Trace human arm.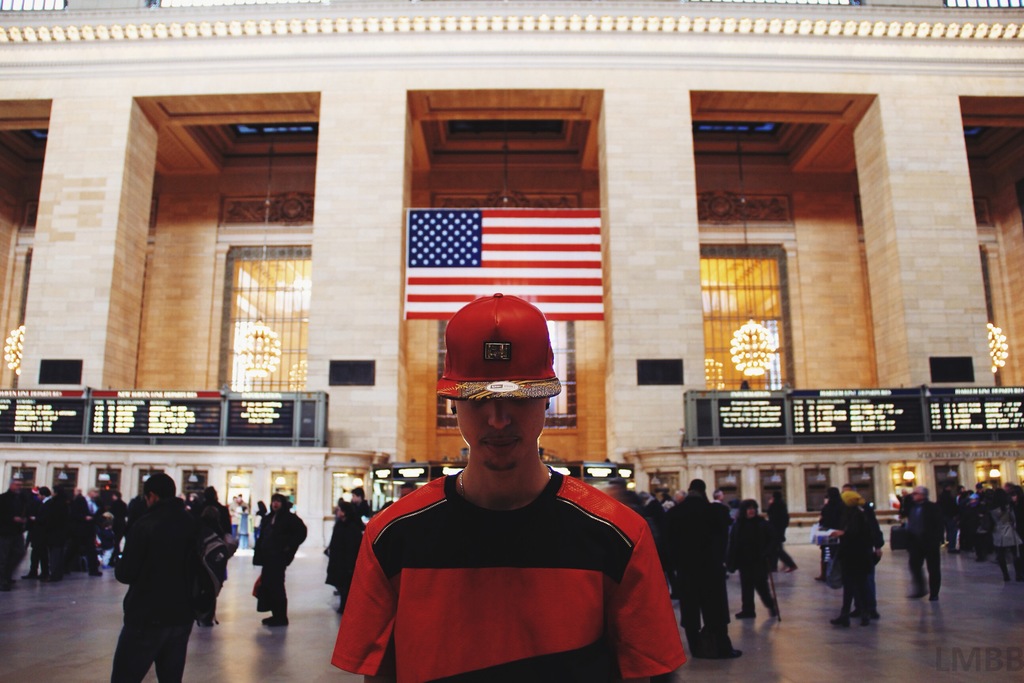
Traced to 217, 506, 247, 559.
